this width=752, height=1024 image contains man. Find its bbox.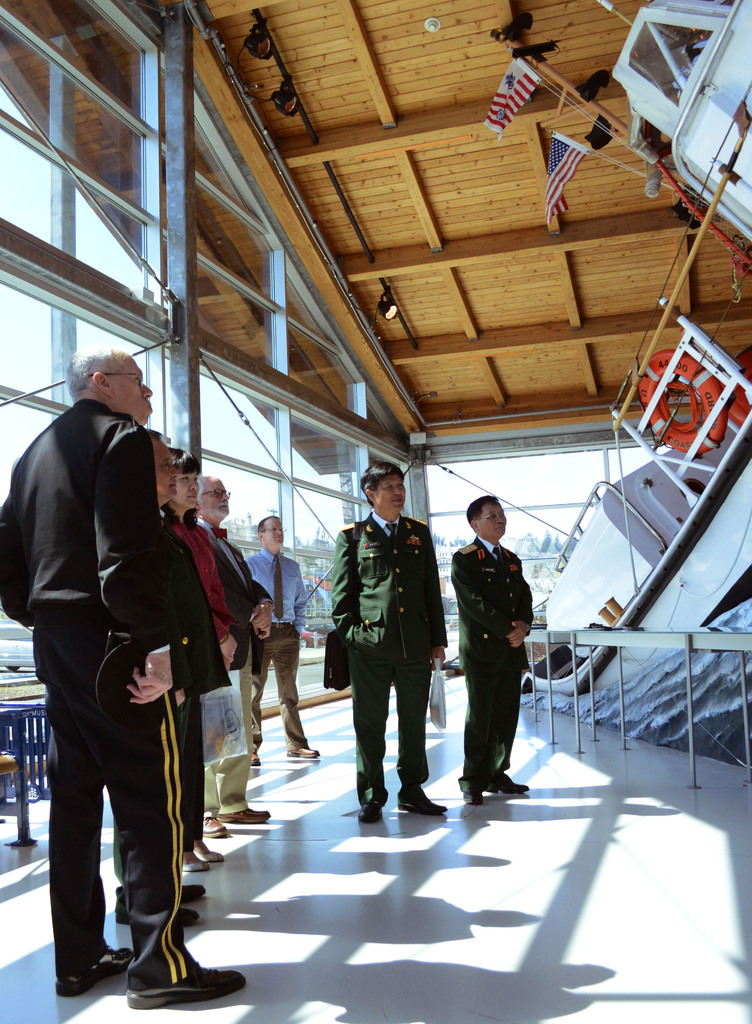
pyautogui.locateOnScreen(329, 452, 459, 815).
